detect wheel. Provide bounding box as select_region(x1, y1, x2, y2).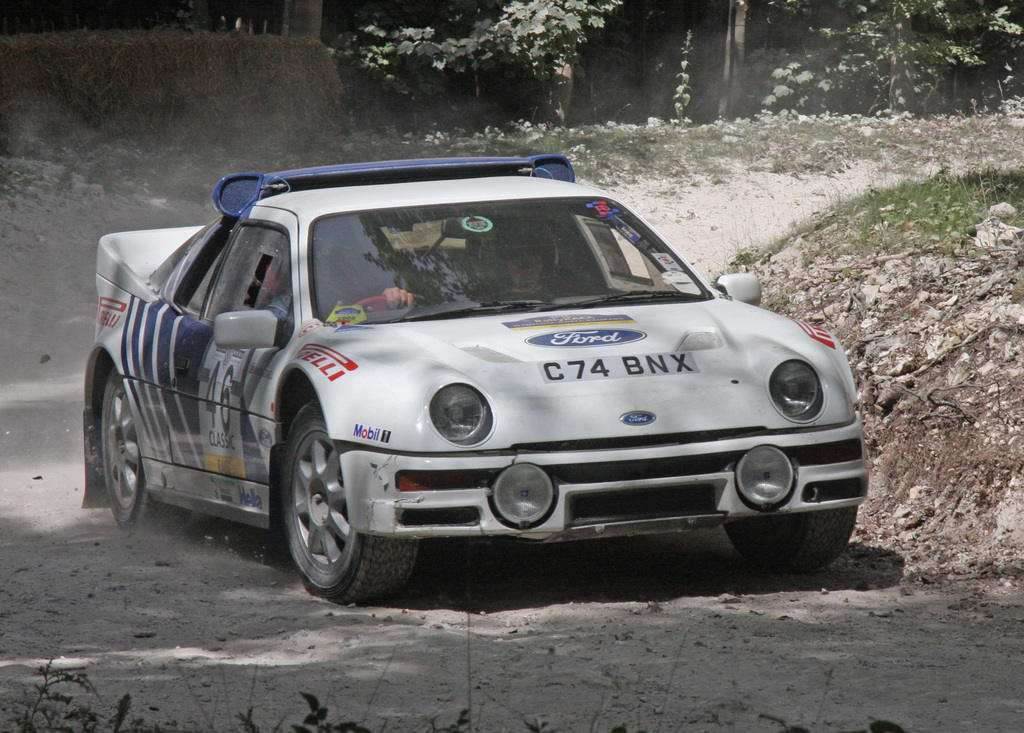
select_region(724, 514, 854, 570).
